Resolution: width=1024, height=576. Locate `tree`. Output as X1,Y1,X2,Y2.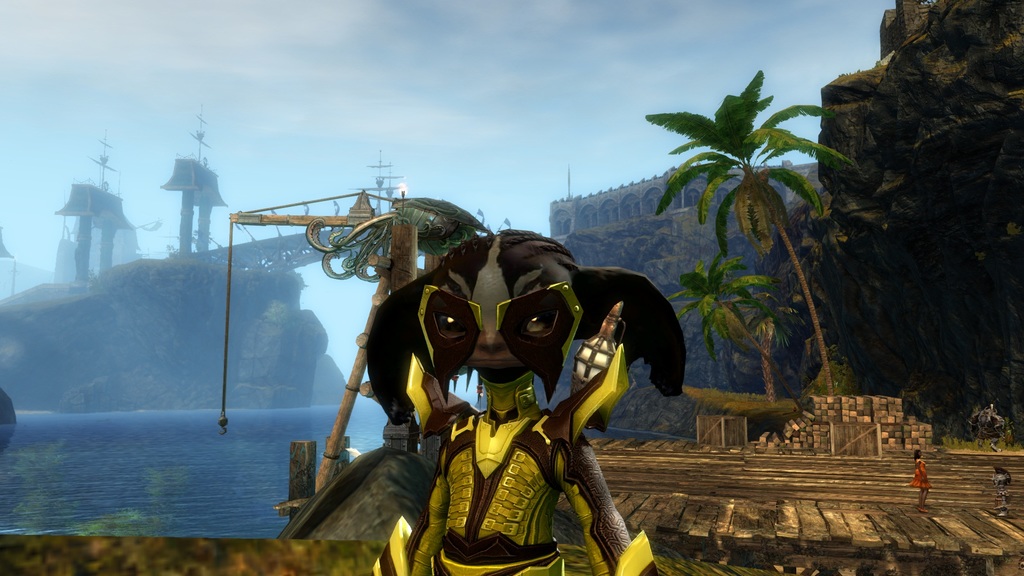
617,40,858,394.
